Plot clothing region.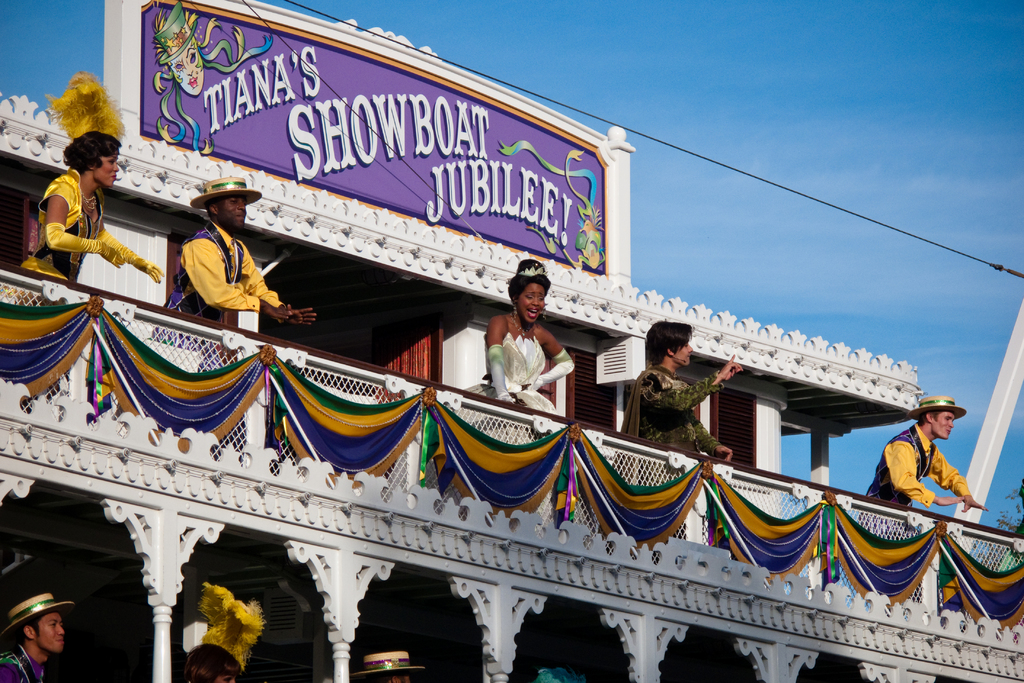
Plotted at 486, 302, 568, 413.
